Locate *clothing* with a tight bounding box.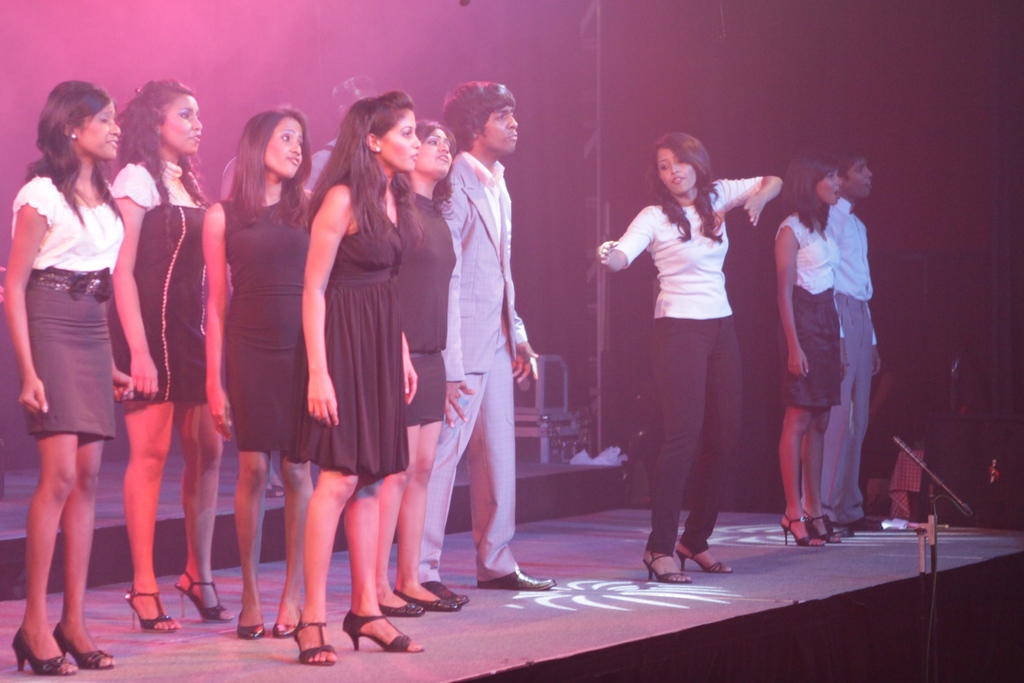
<box>435,151,518,582</box>.
